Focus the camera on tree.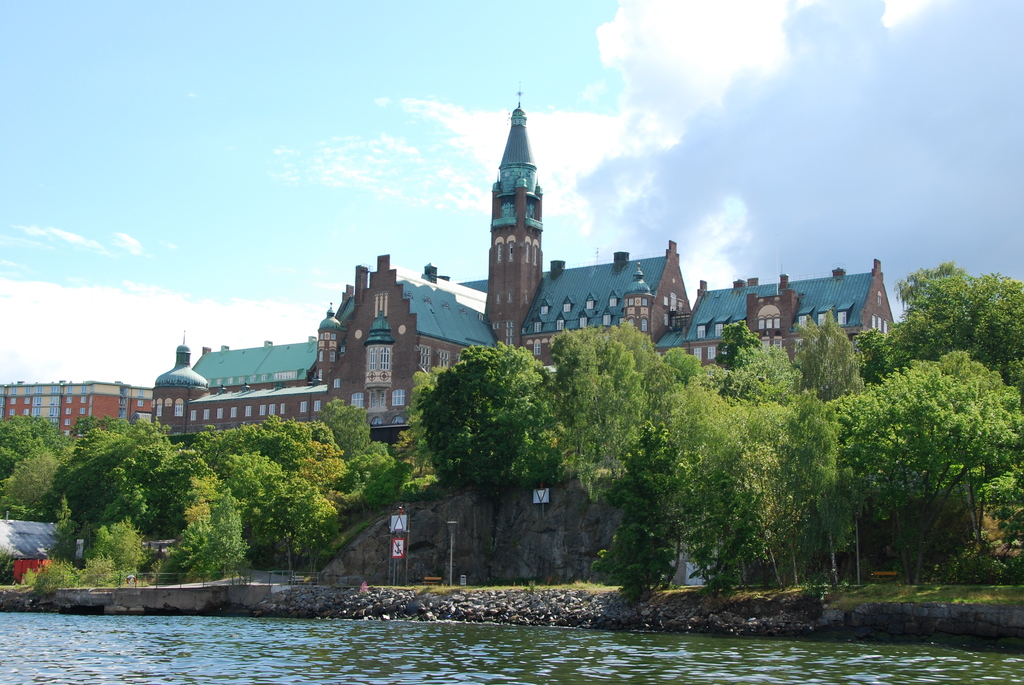
Focus region: l=404, t=345, r=557, b=506.
